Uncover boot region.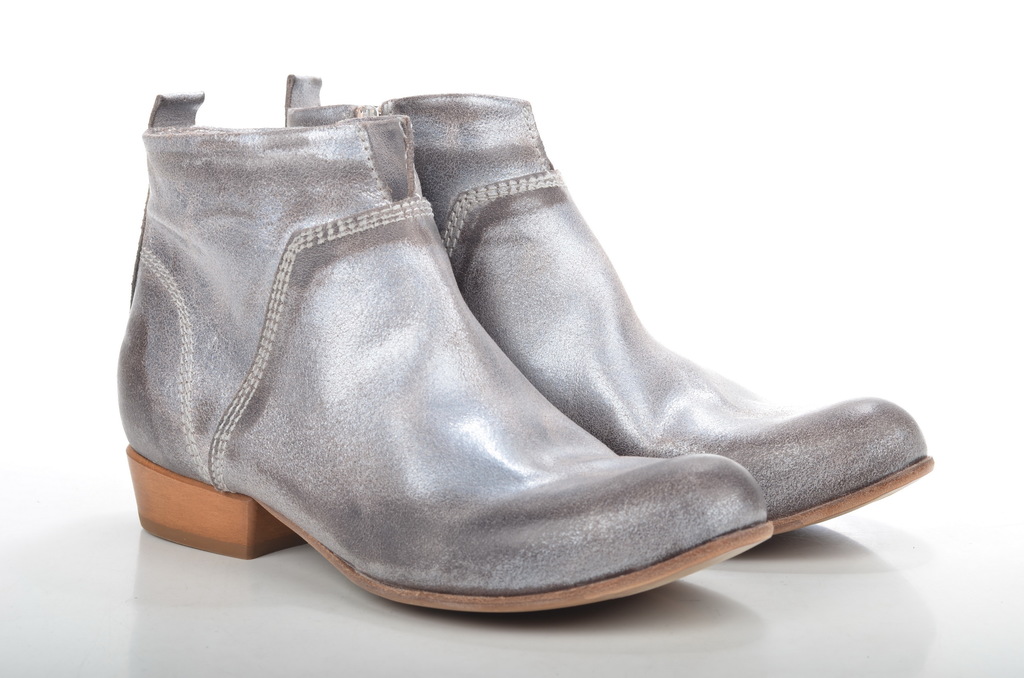
Uncovered: [285,74,931,535].
